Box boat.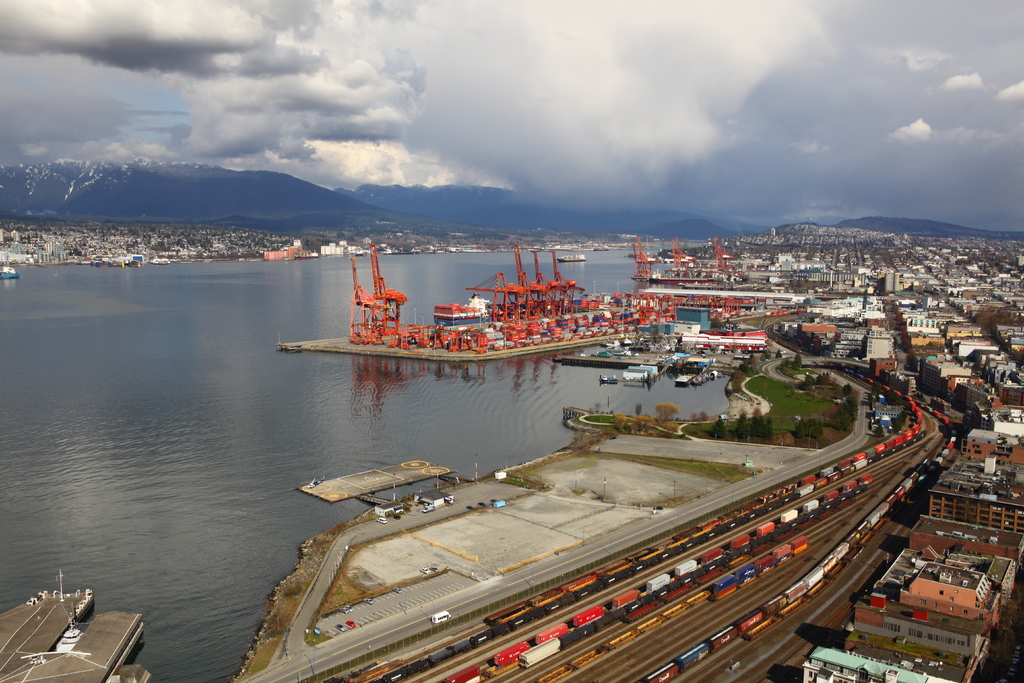
[49,624,82,657].
